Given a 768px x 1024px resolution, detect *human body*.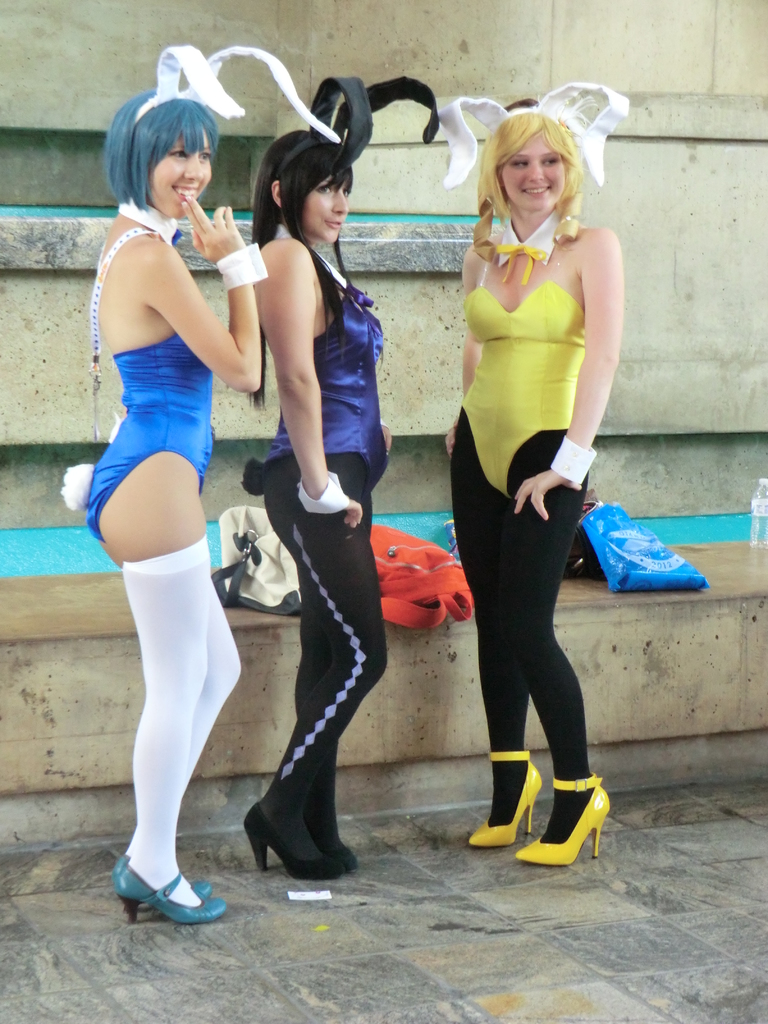
pyautogui.locateOnScreen(68, 84, 288, 878).
